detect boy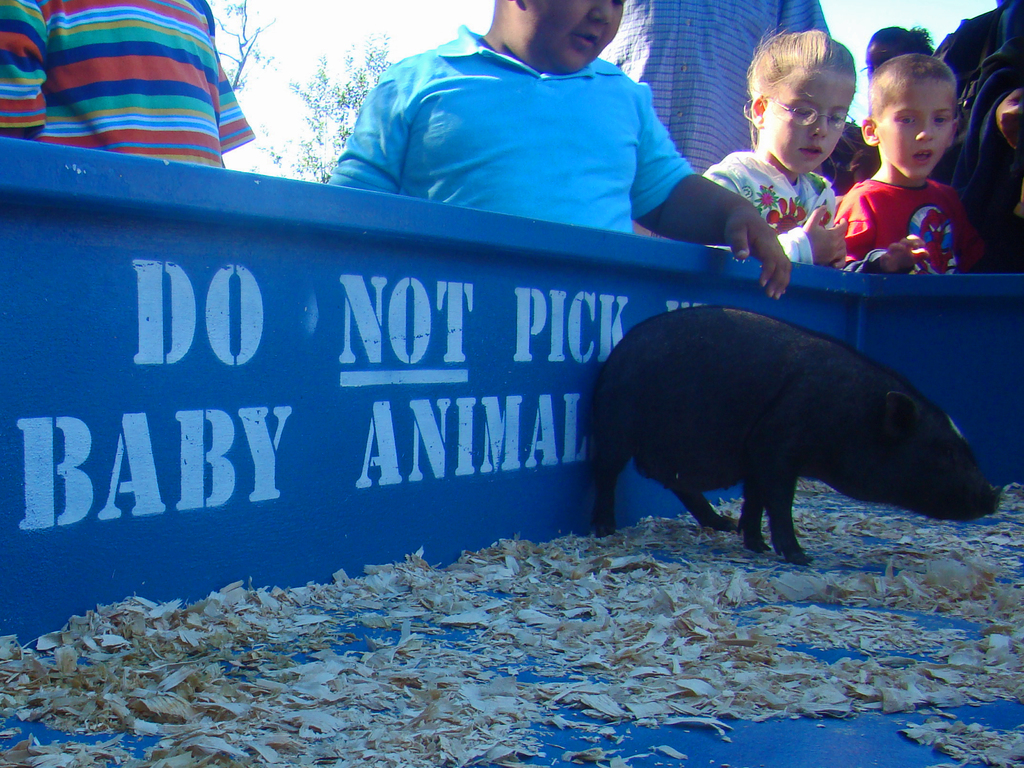
box(824, 60, 989, 273)
